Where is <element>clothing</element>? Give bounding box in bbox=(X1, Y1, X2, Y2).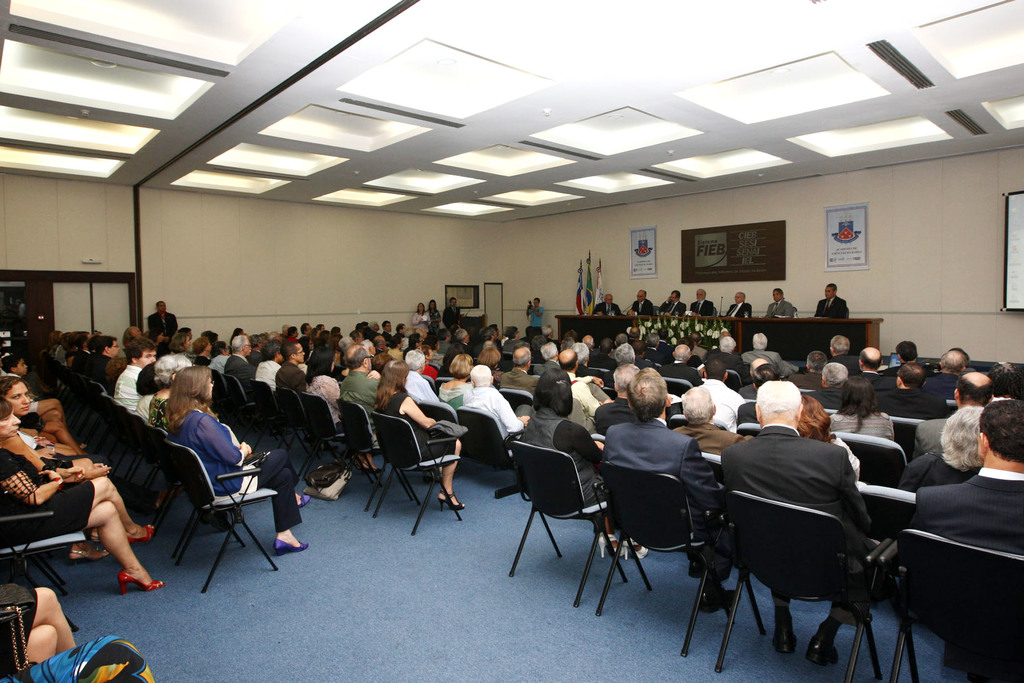
bbox=(497, 368, 542, 396).
